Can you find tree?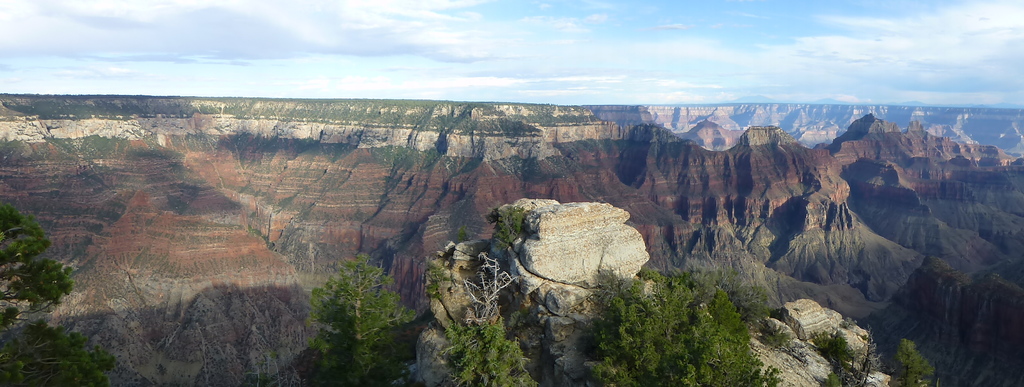
Yes, bounding box: [left=815, top=329, right=874, bottom=386].
